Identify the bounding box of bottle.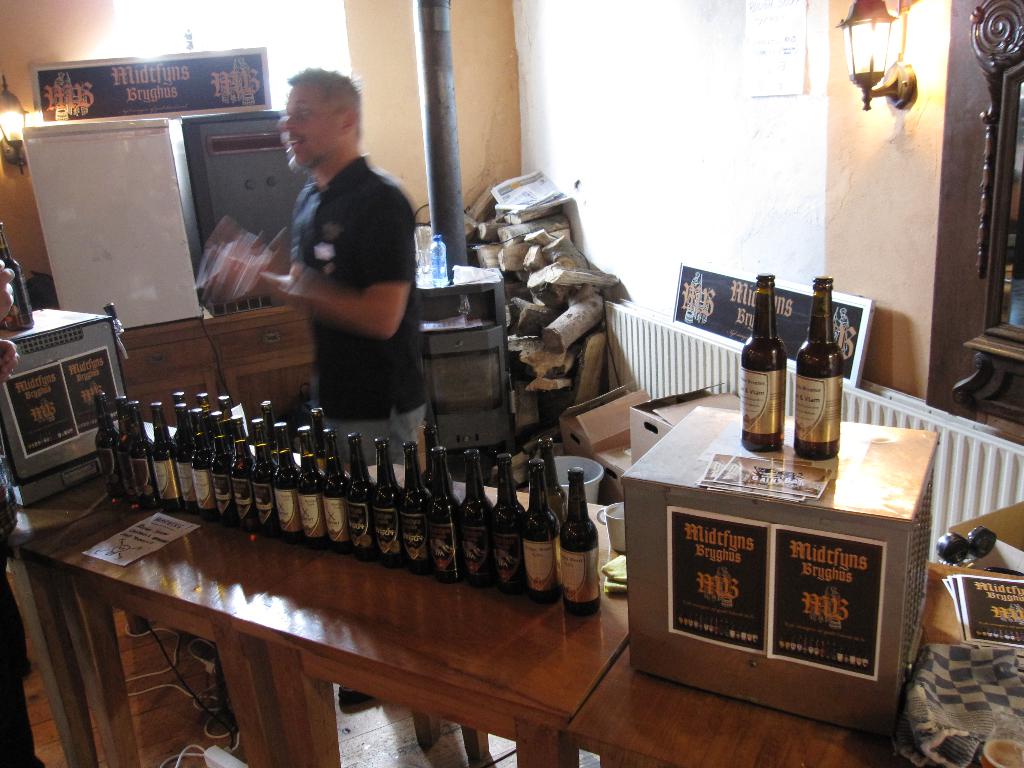
region(374, 438, 397, 563).
